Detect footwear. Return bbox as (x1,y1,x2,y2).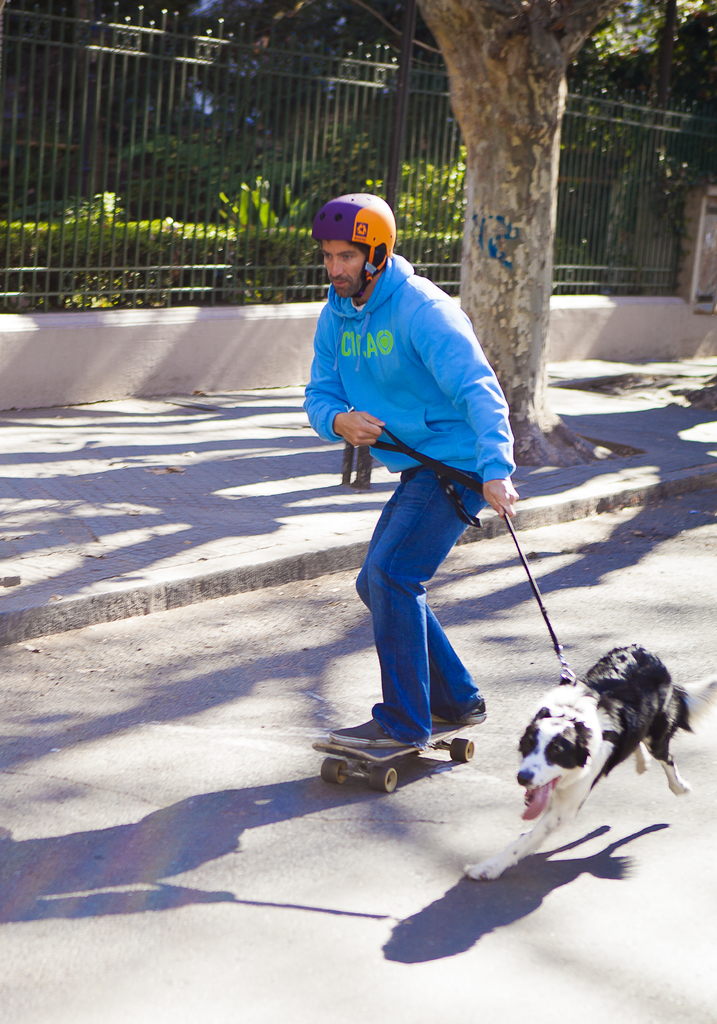
(431,699,488,727).
